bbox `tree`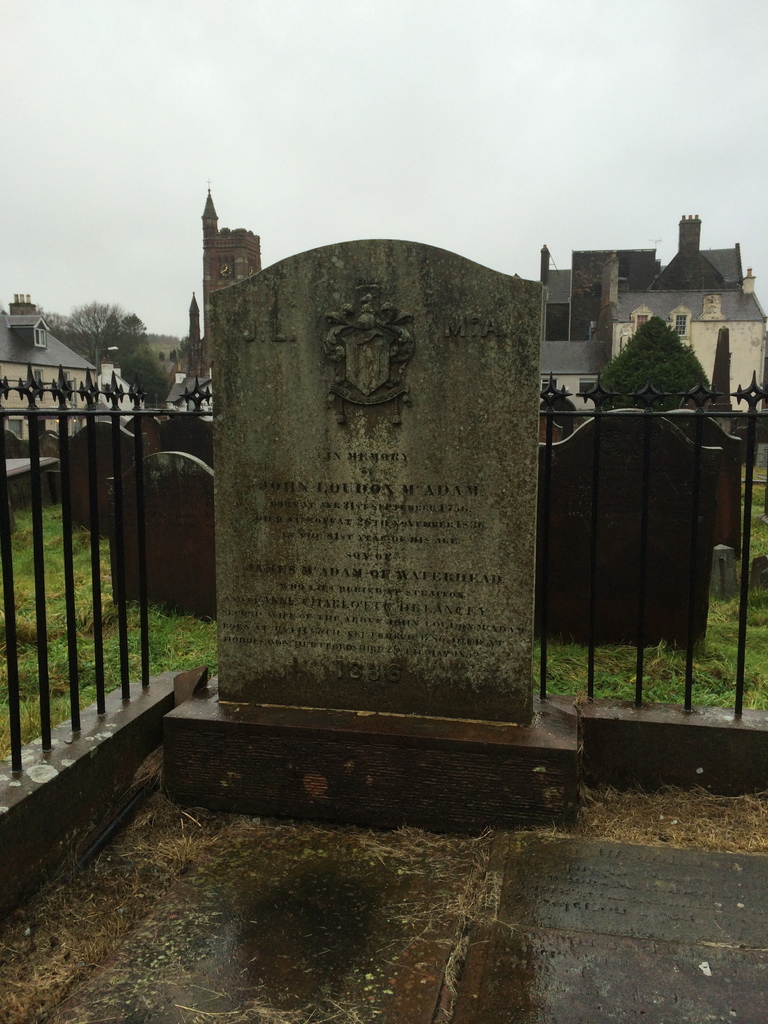
179, 335, 191, 356
